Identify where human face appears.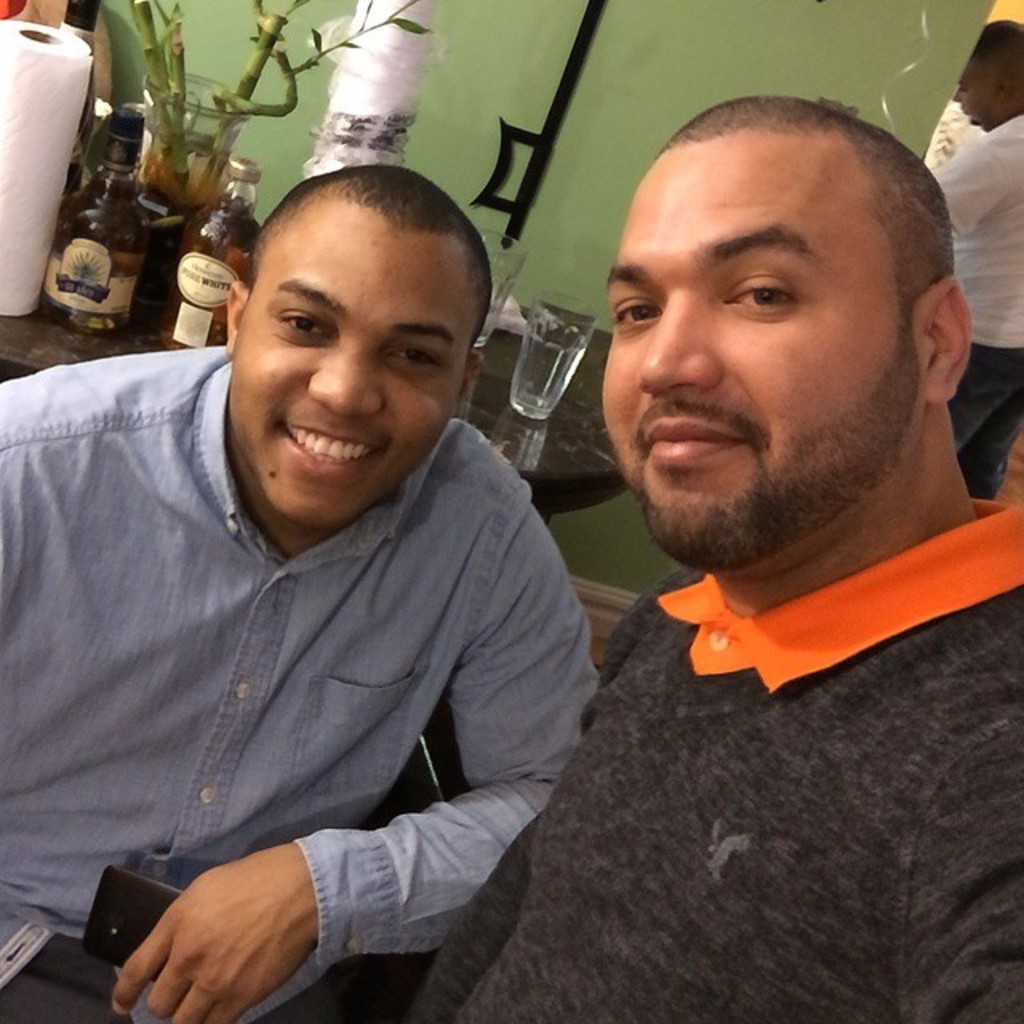
Appears at crop(226, 214, 443, 520).
